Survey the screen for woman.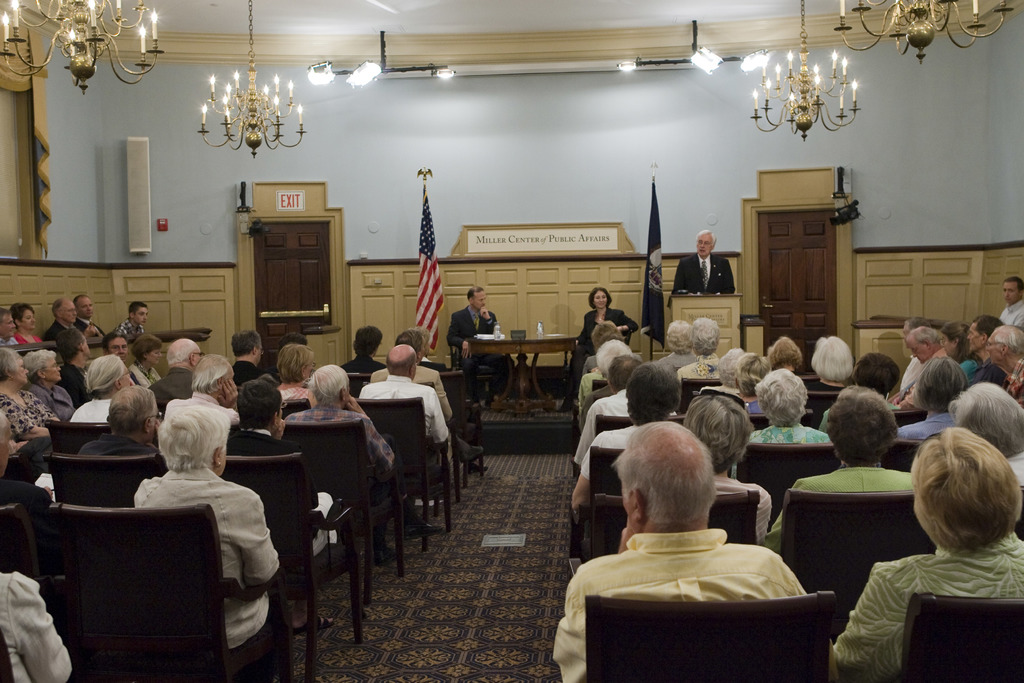
Survey found: [x1=662, y1=318, x2=703, y2=372].
